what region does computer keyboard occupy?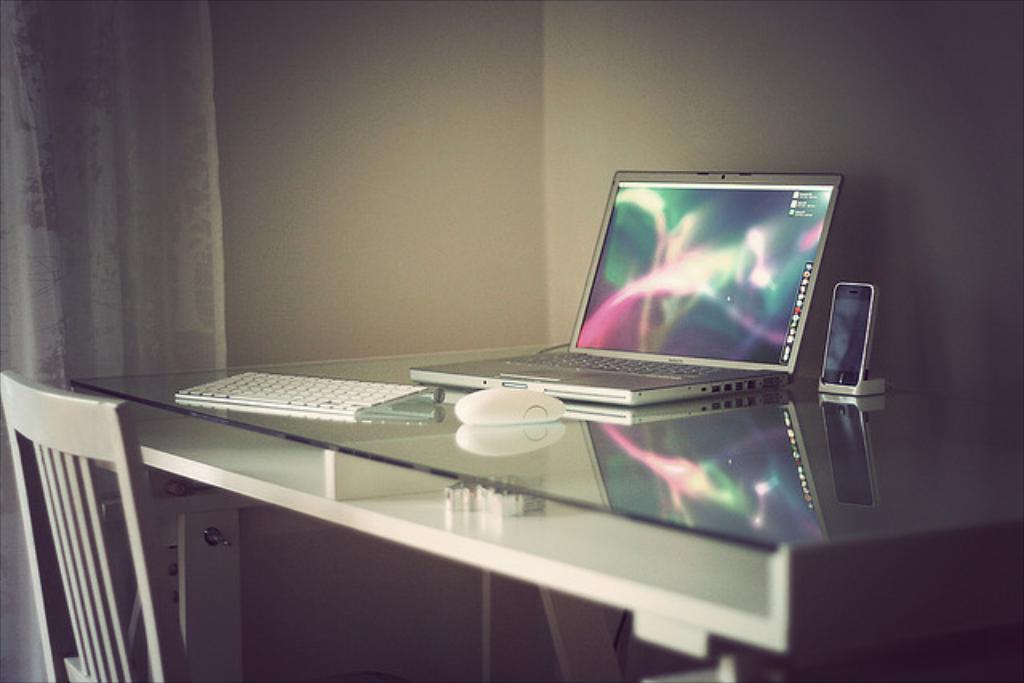
bbox(494, 349, 744, 379).
